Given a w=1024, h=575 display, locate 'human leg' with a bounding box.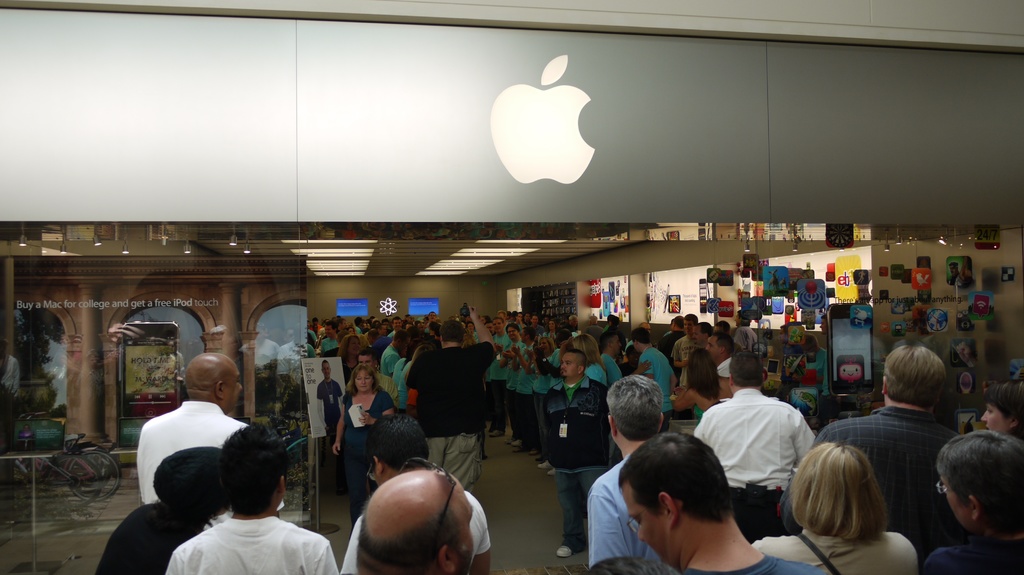
Located: [519, 391, 534, 457].
